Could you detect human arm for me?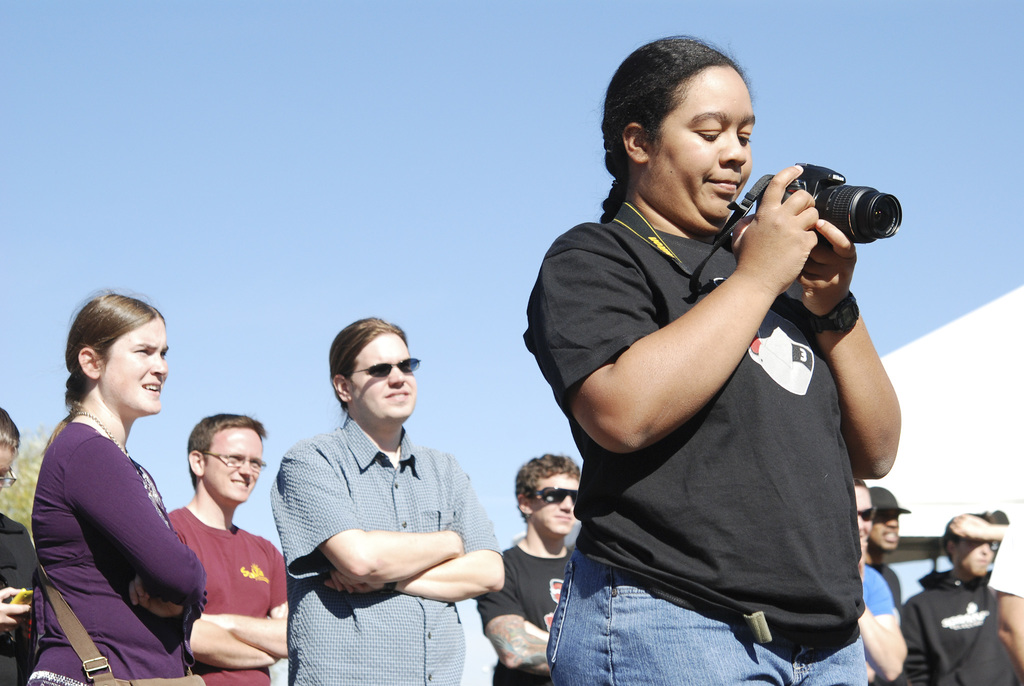
Detection result: [475, 556, 550, 676].
